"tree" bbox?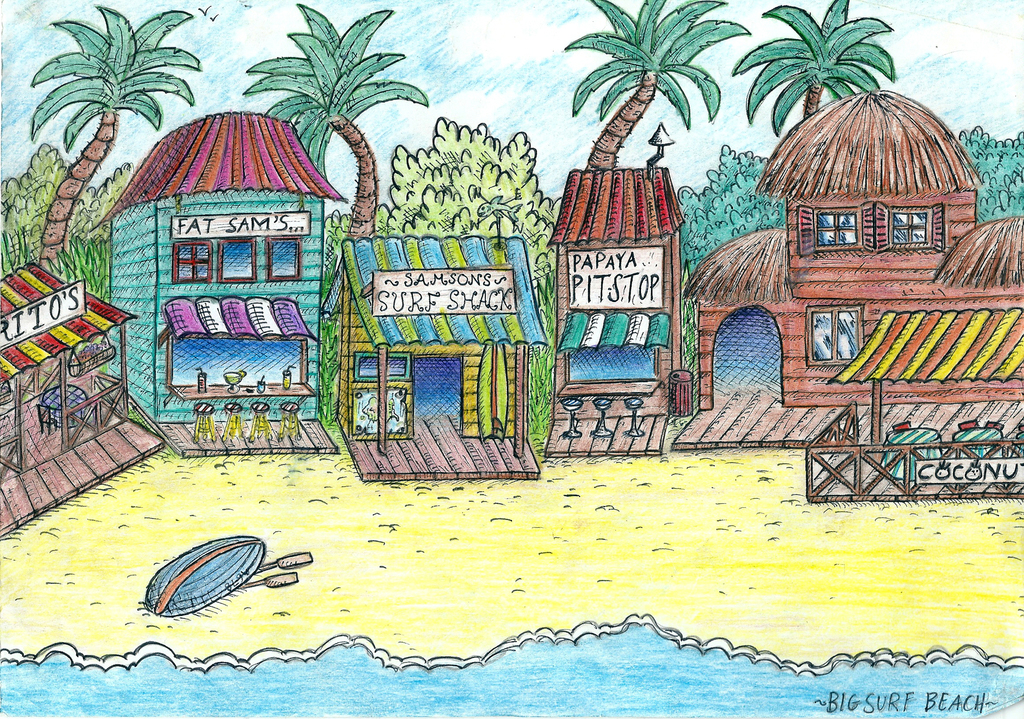
rect(731, 0, 901, 136)
